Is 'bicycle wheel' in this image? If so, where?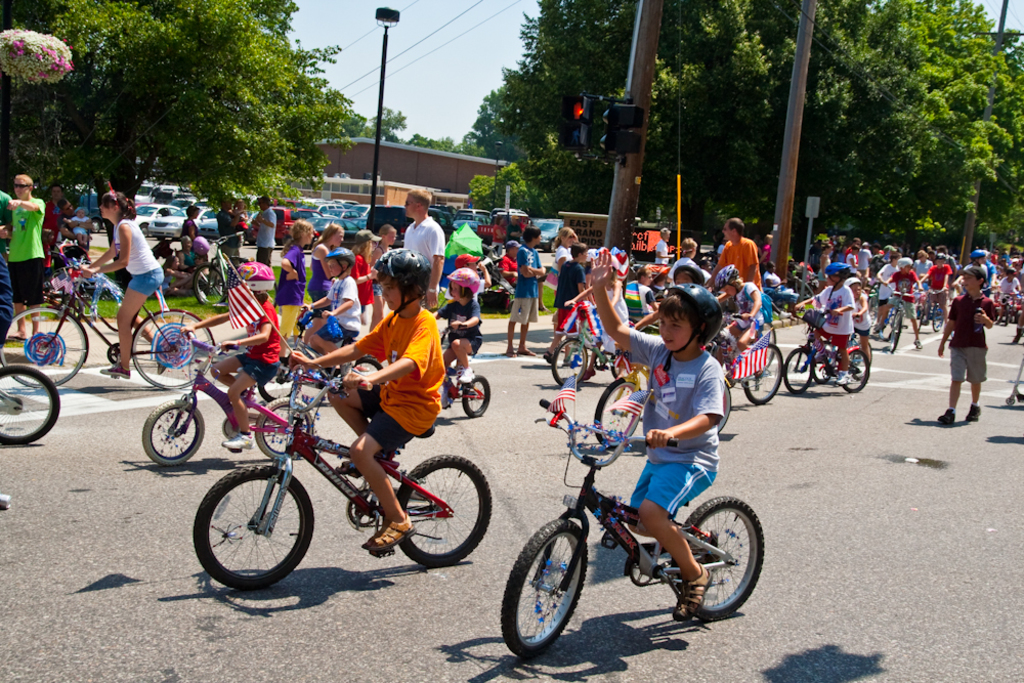
Yes, at locate(133, 305, 218, 381).
